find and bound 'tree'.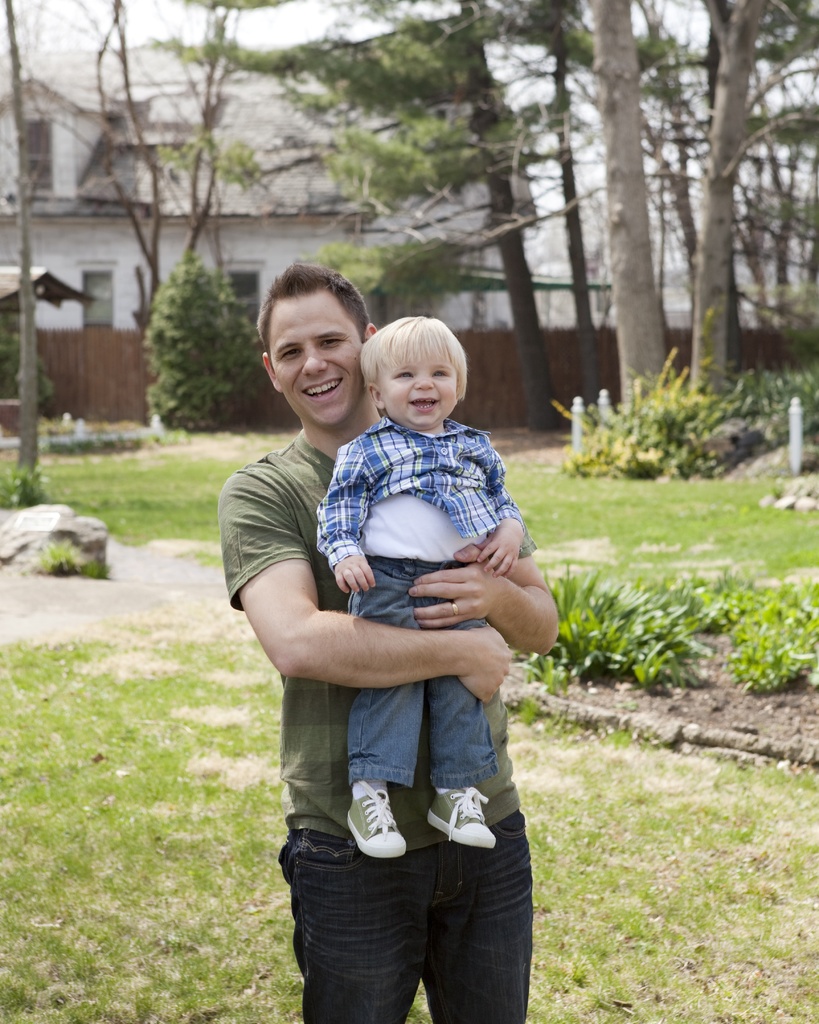
Bound: BBox(135, 256, 252, 422).
